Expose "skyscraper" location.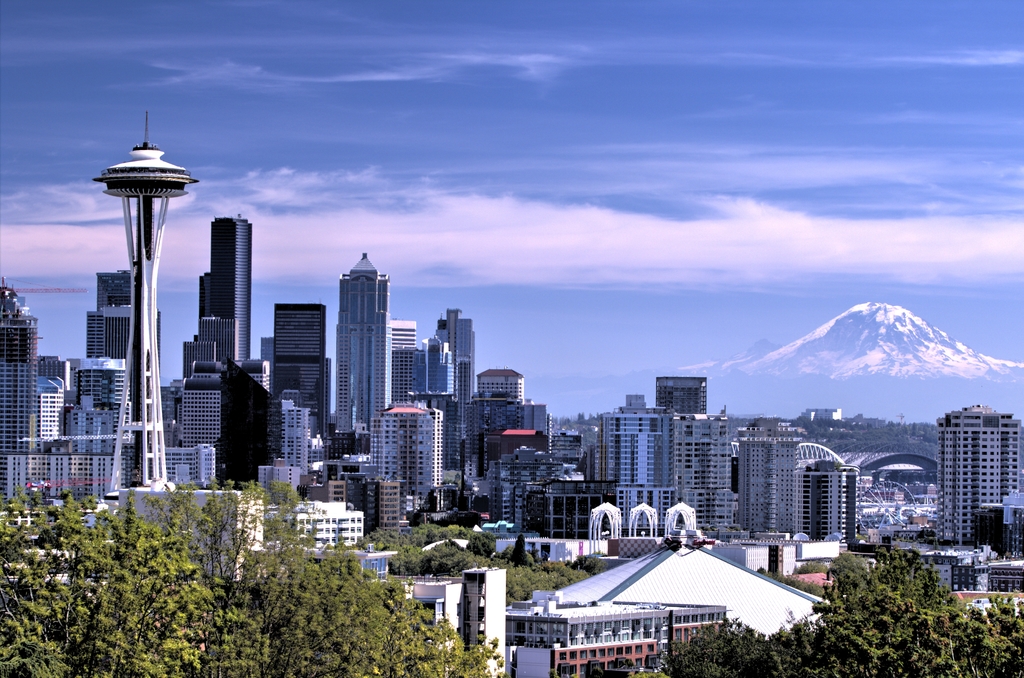
Exposed at (287, 499, 370, 545).
